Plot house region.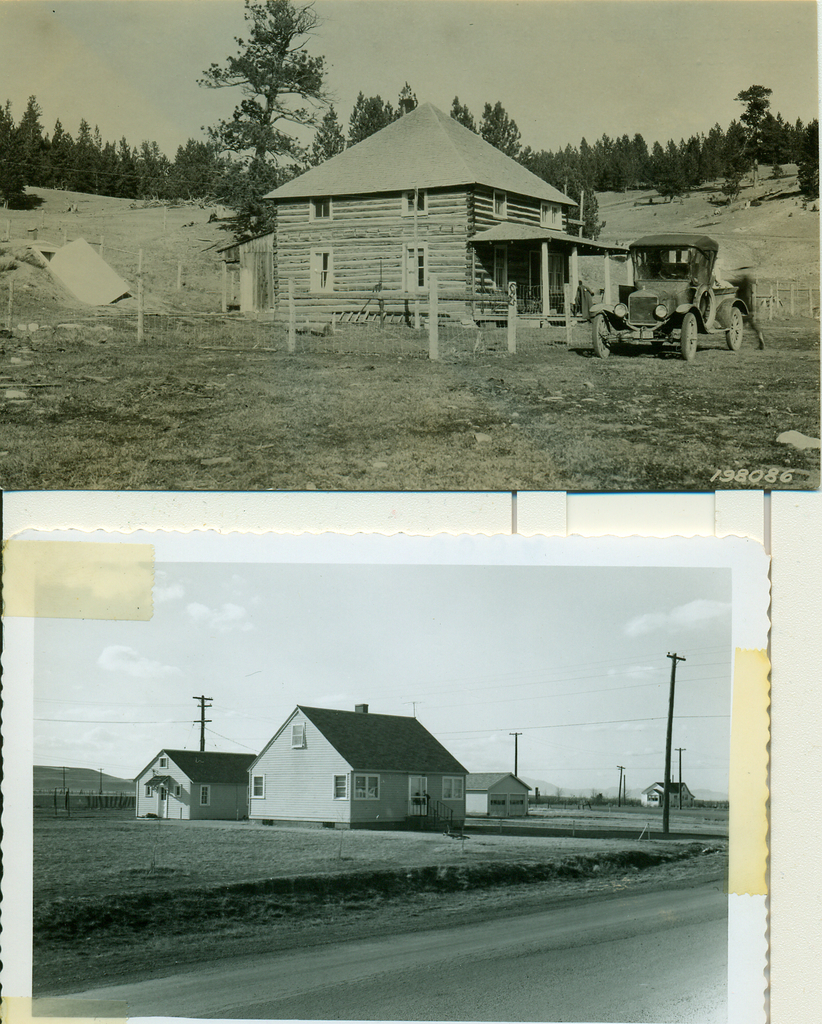
Plotted at x1=236 y1=692 x2=464 y2=834.
